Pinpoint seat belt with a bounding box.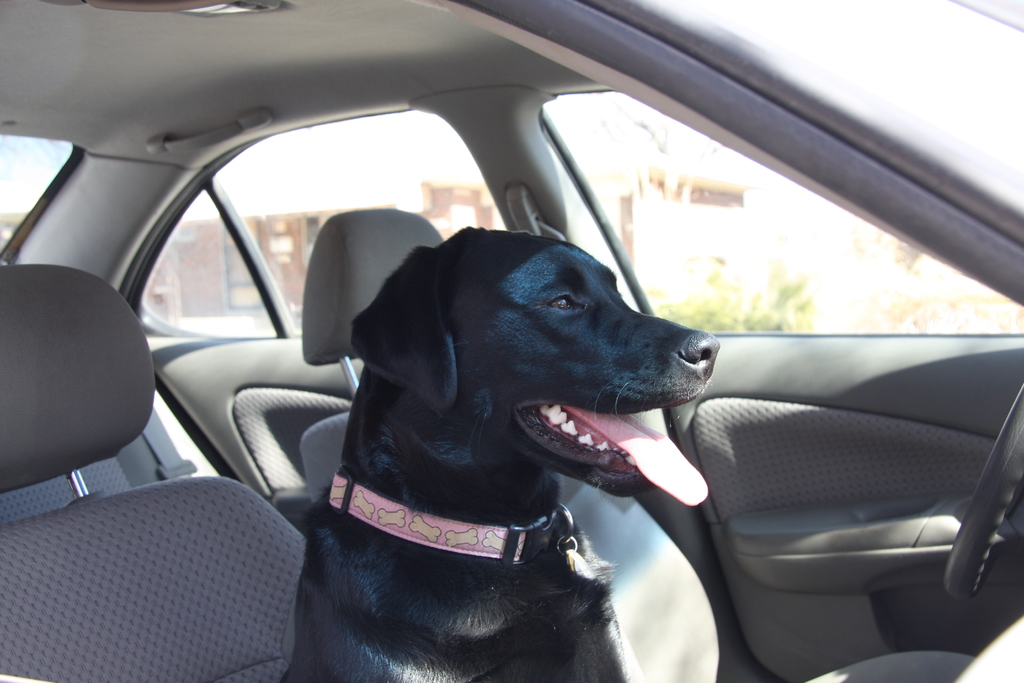
x1=142, y1=406, x2=196, y2=482.
